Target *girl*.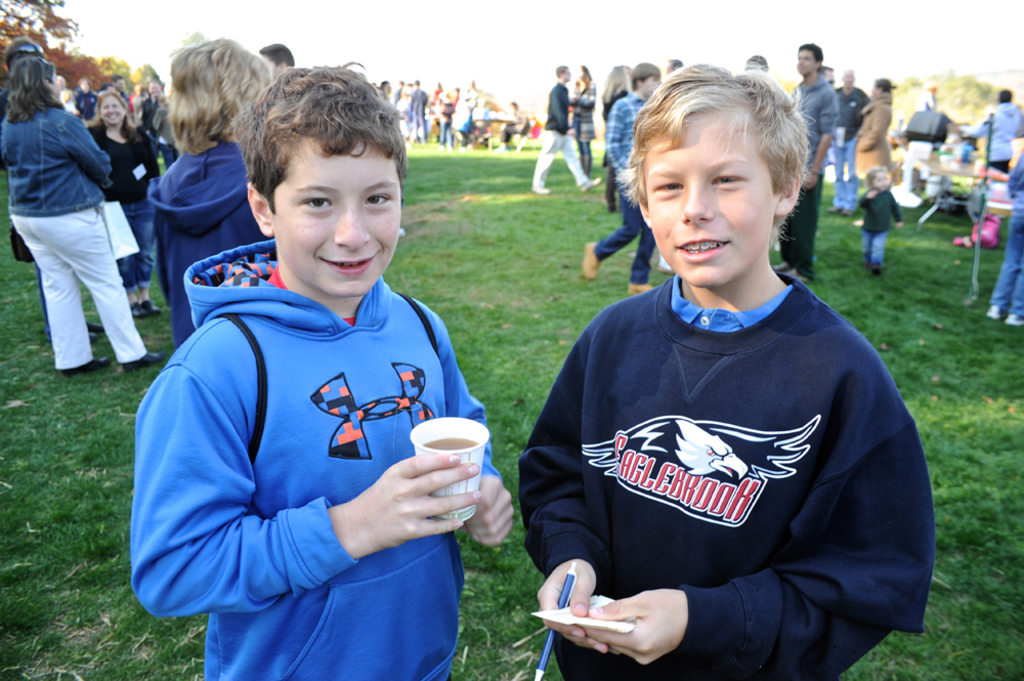
Target region: box=[572, 65, 597, 180].
